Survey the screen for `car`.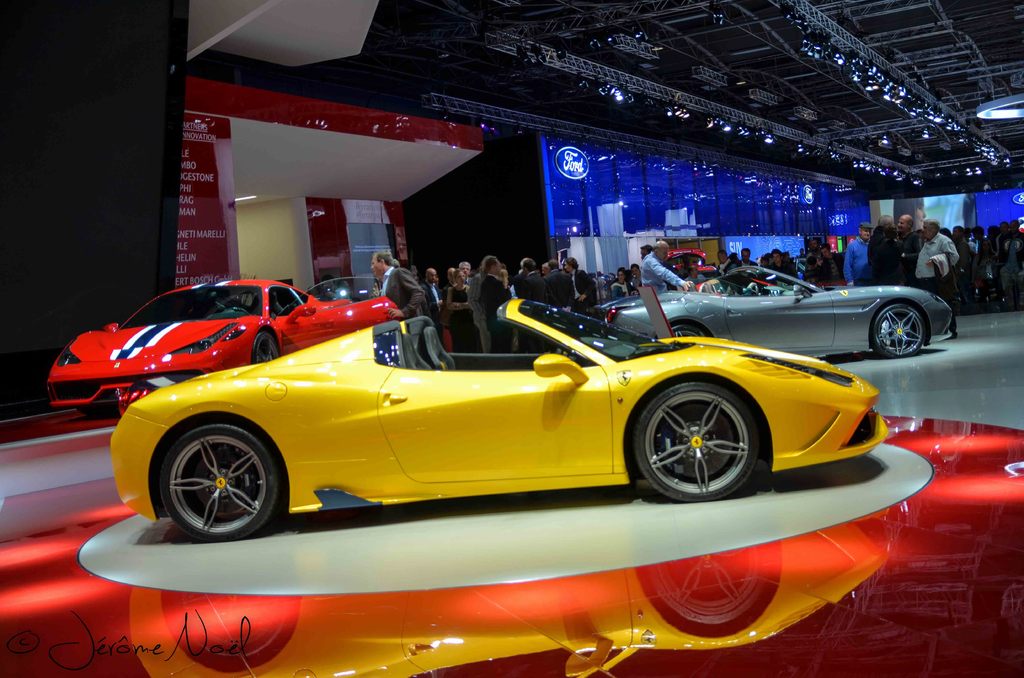
Survey found: <bbox>662, 246, 716, 280</bbox>.
